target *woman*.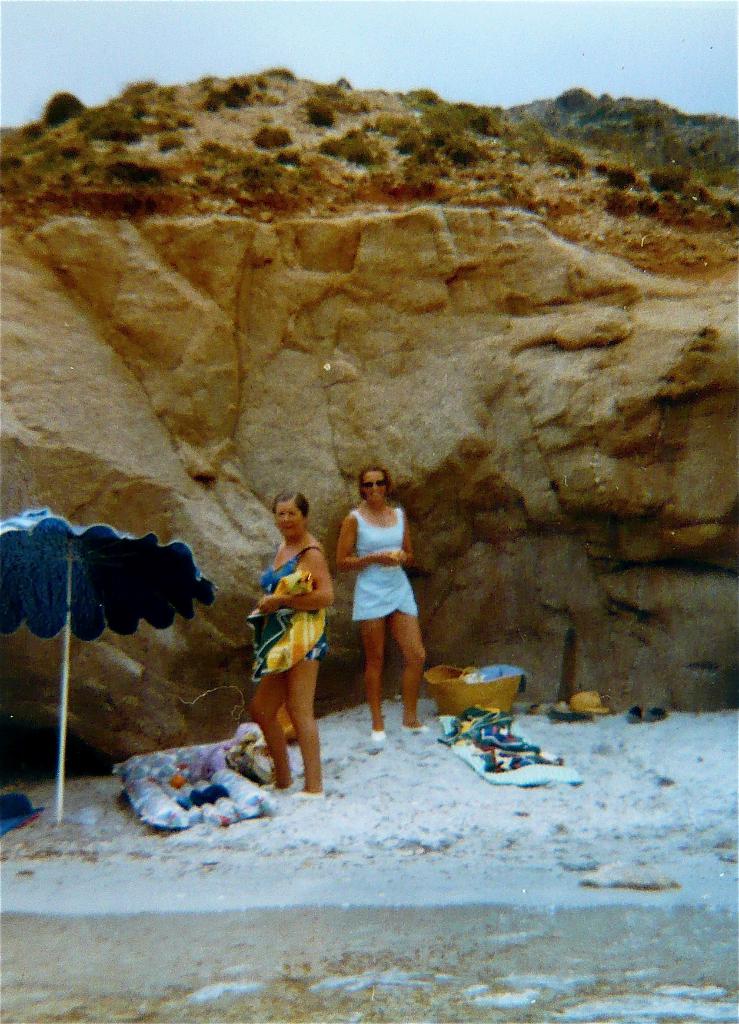
Target region: [335,461,419,746].
